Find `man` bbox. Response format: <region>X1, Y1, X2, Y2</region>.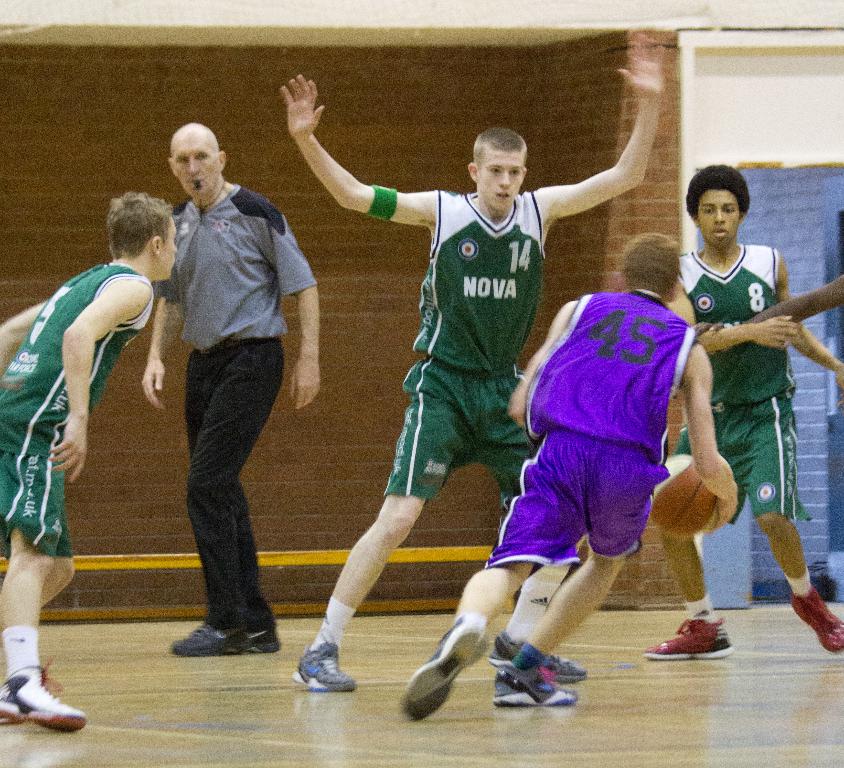
<region>135, 115, 322, 665</region>.
